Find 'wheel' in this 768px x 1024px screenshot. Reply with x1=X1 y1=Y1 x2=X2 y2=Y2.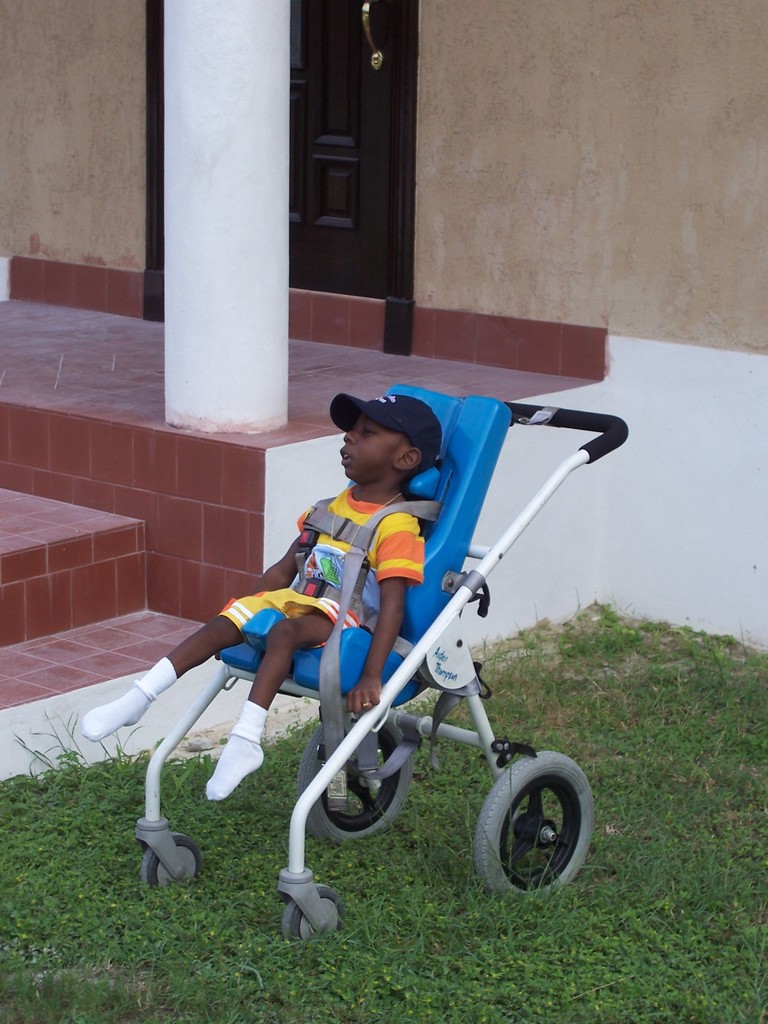
x1=282 y1=882 x2=347 y2=945.
